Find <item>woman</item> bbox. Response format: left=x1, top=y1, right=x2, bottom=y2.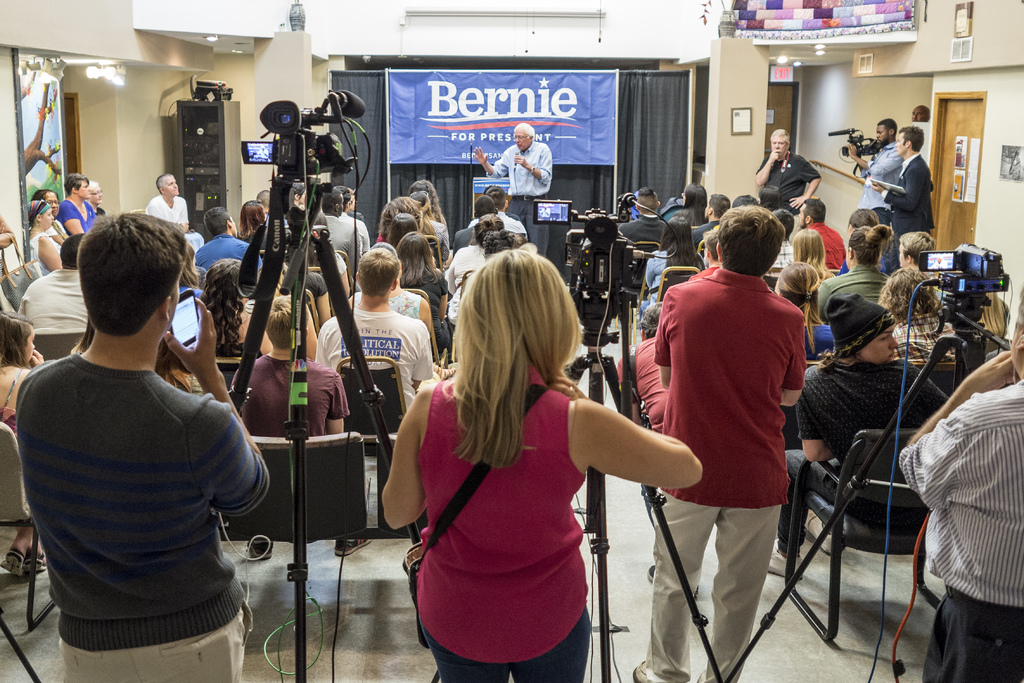
left=668, top=179, right=712, bottom=231.
